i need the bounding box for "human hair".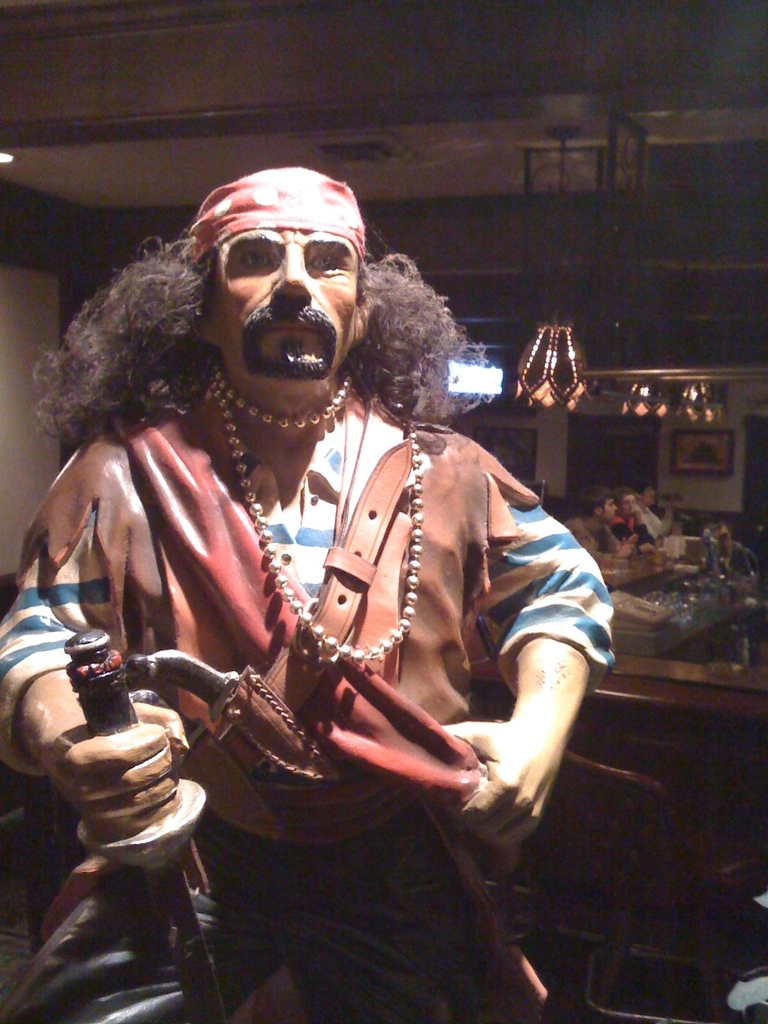
Here it is: crop(577, 485, 616, 522).
